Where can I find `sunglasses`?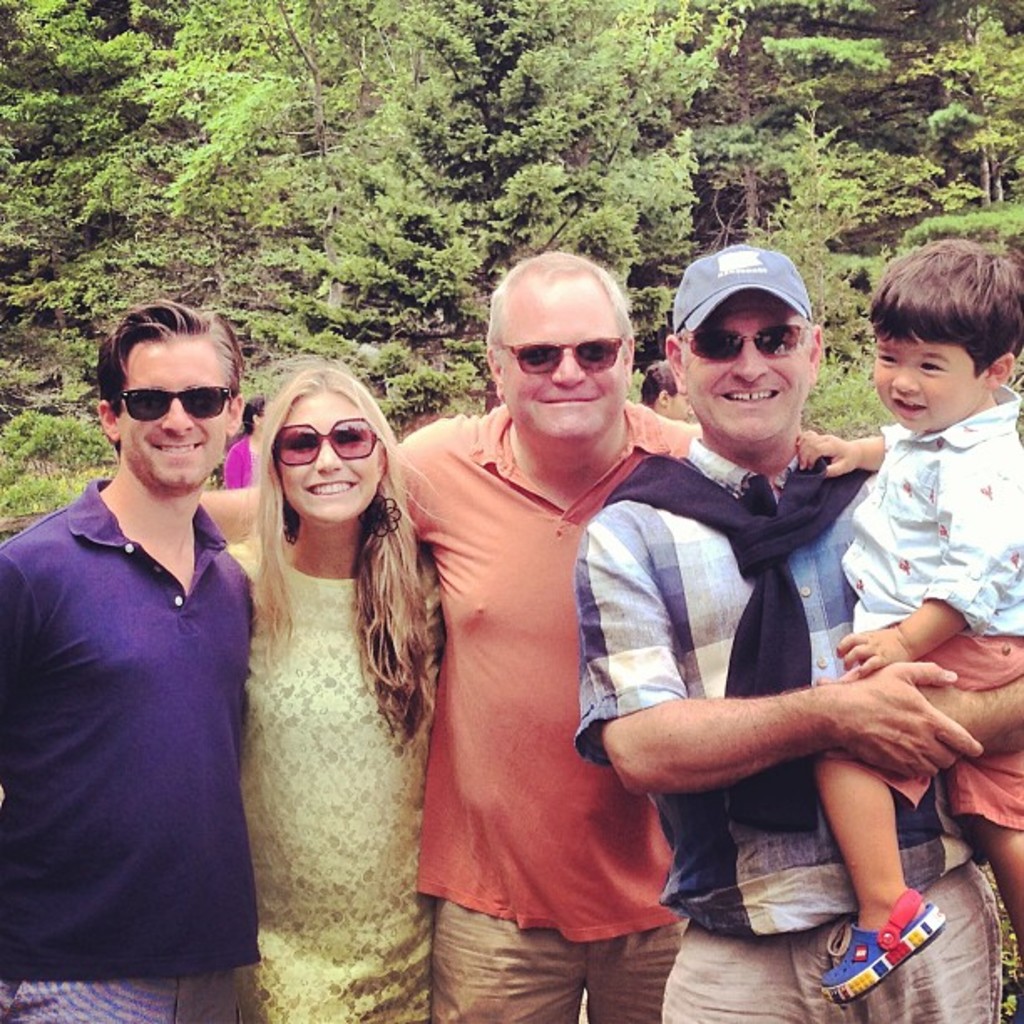
You can find it at box=[119, 388, 234, 422].
